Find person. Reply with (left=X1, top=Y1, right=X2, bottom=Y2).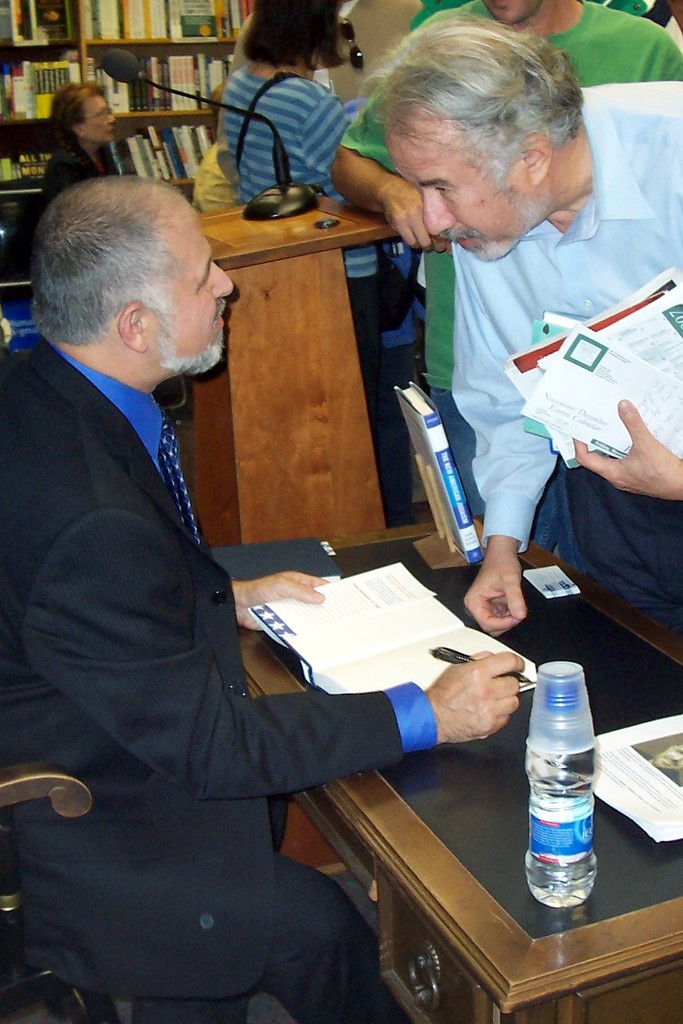
(left=212, top=0, right=405, bottom=529).
